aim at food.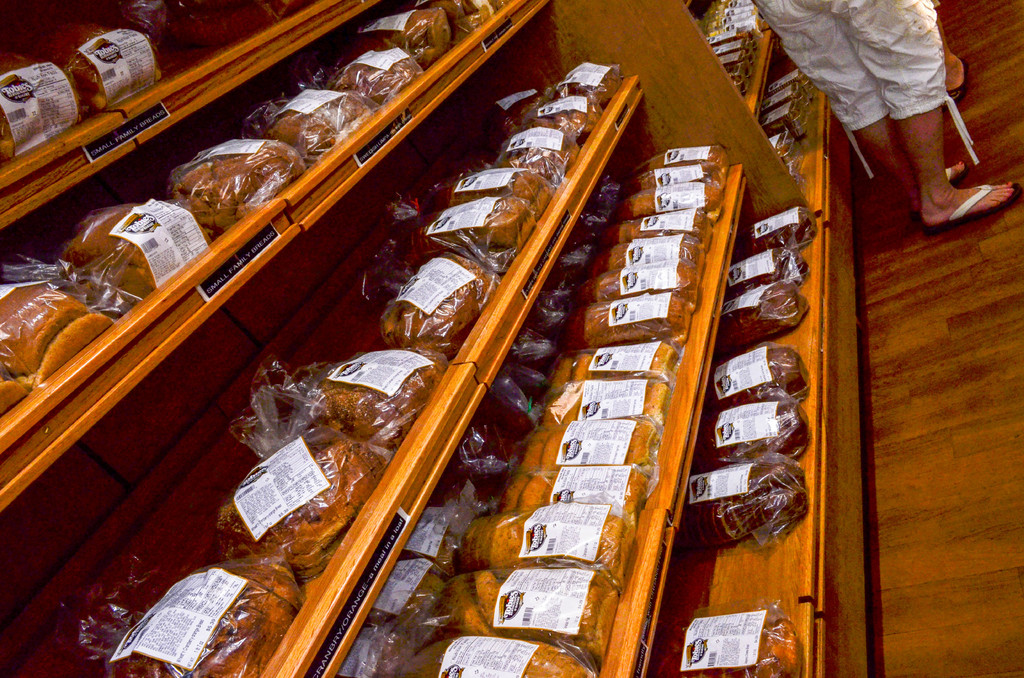
Aimed at BBox(337, 630, 414, 677).
